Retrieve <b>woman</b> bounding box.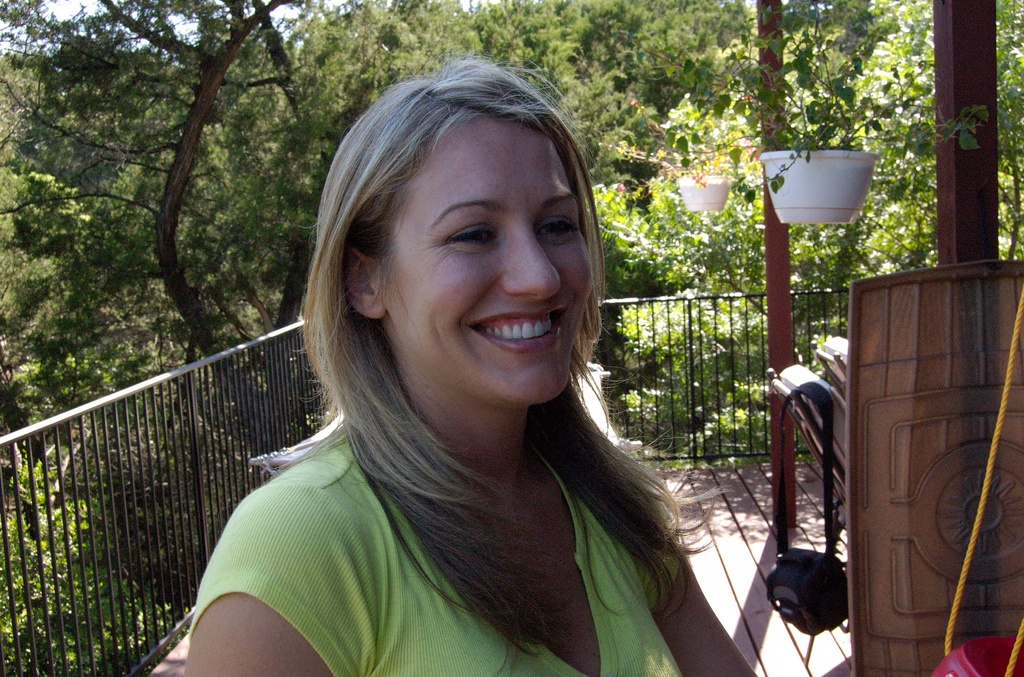
Bounding box: box(170, 57, 733, 671).
